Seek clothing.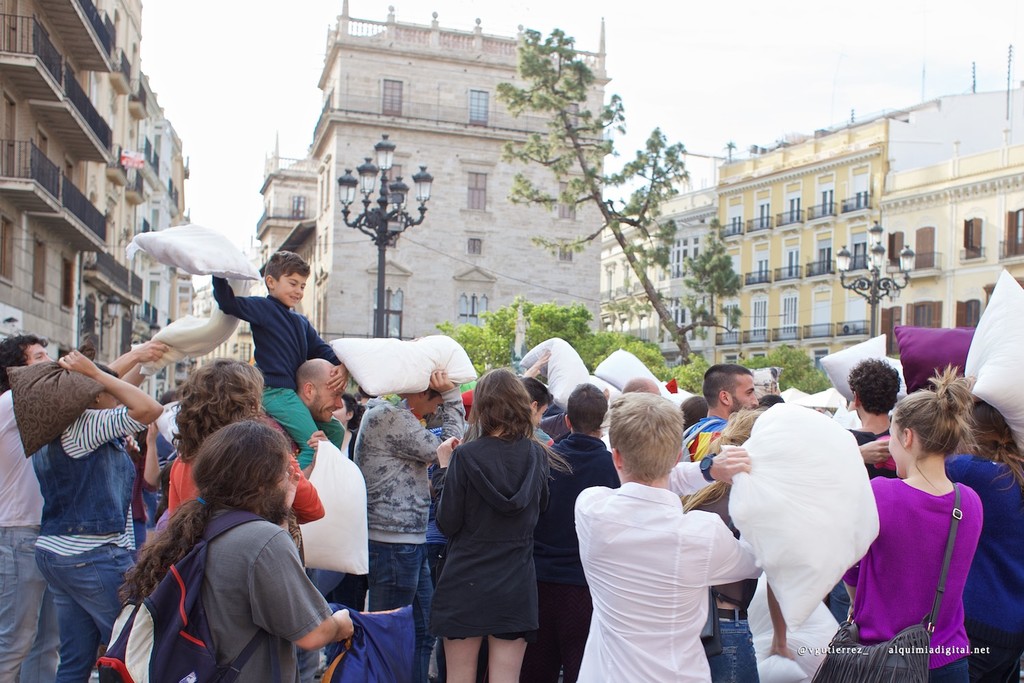
bbox=(565, 458, 738, 673).
